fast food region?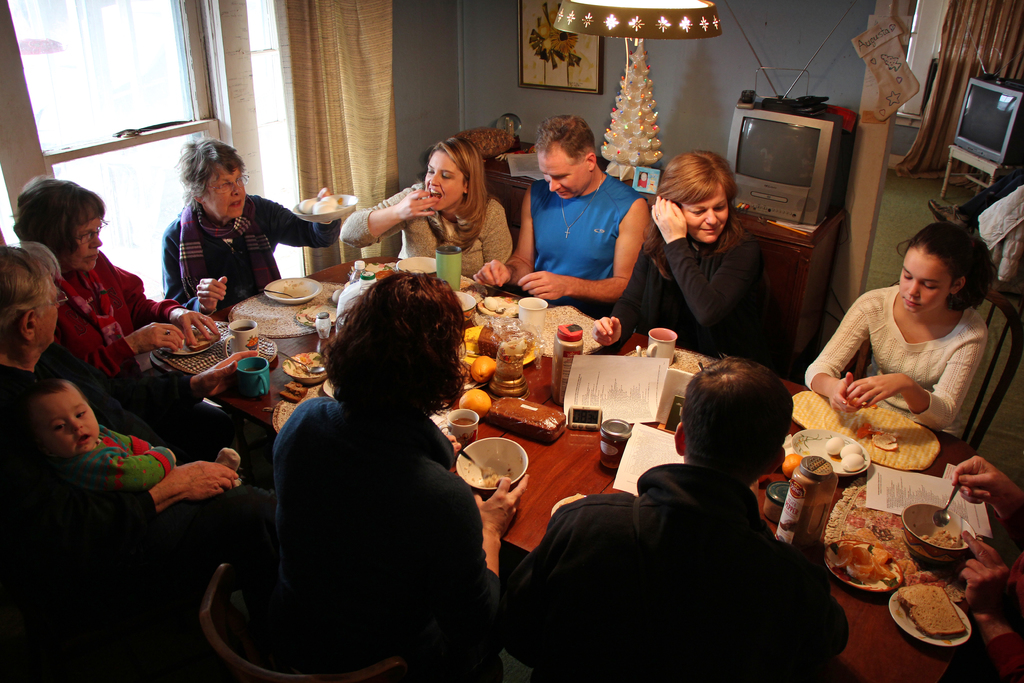
detection(285, 378, 307, 394)
